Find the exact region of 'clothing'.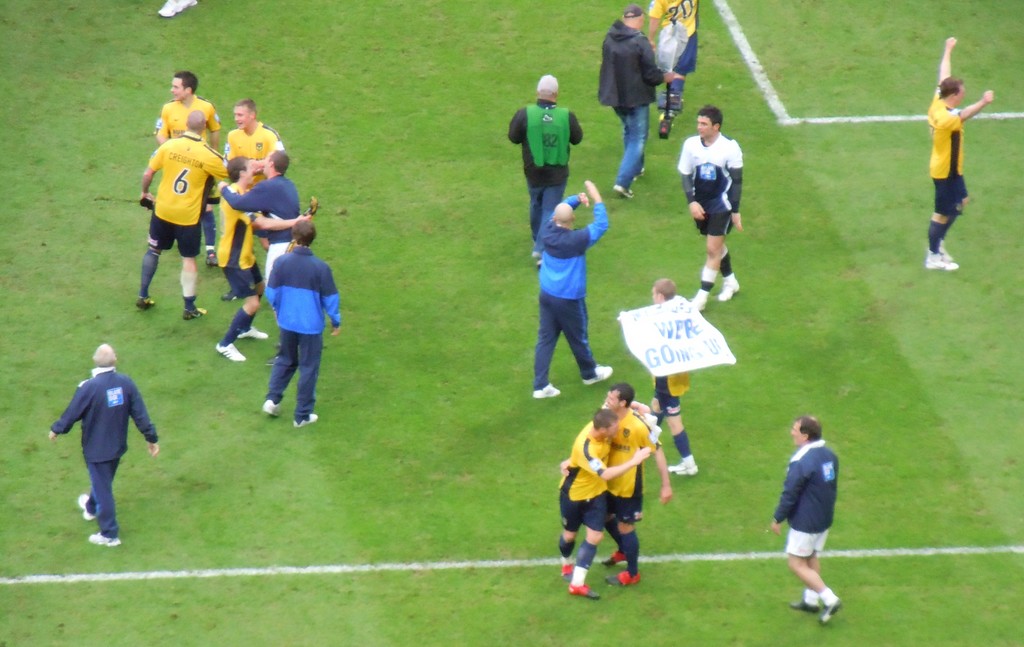
Exact region: <bbox>596, 17, 663, 192</bbox>.
